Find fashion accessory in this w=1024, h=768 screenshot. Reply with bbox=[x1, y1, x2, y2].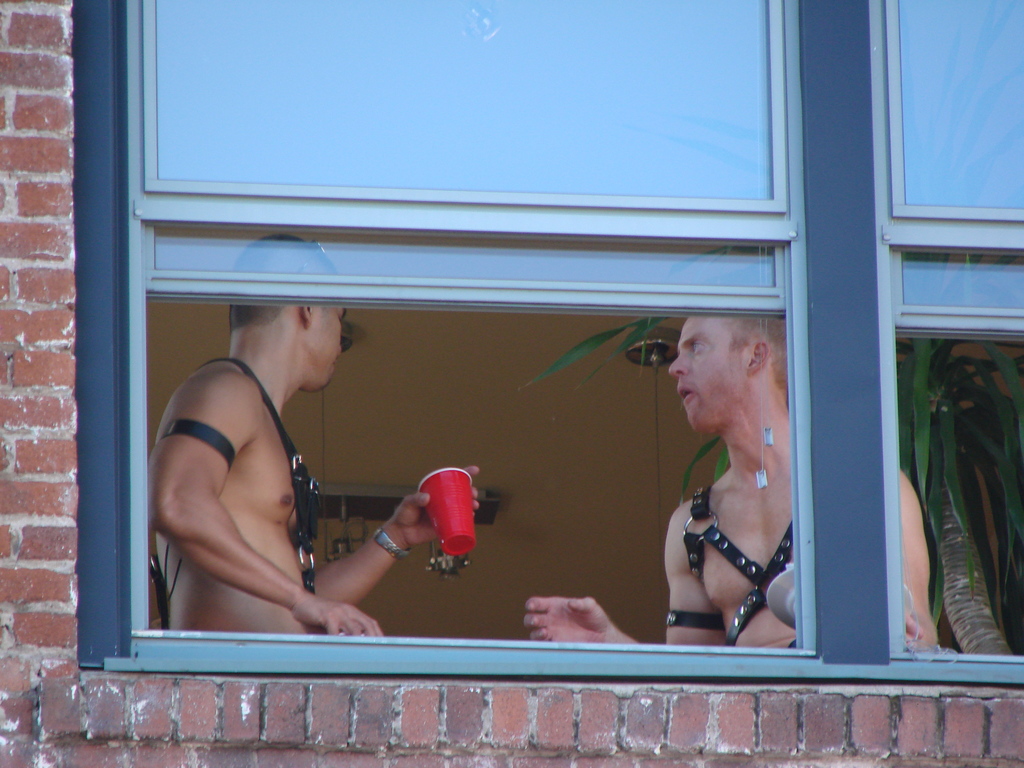
bbox=[752, 246, 768, 490].
